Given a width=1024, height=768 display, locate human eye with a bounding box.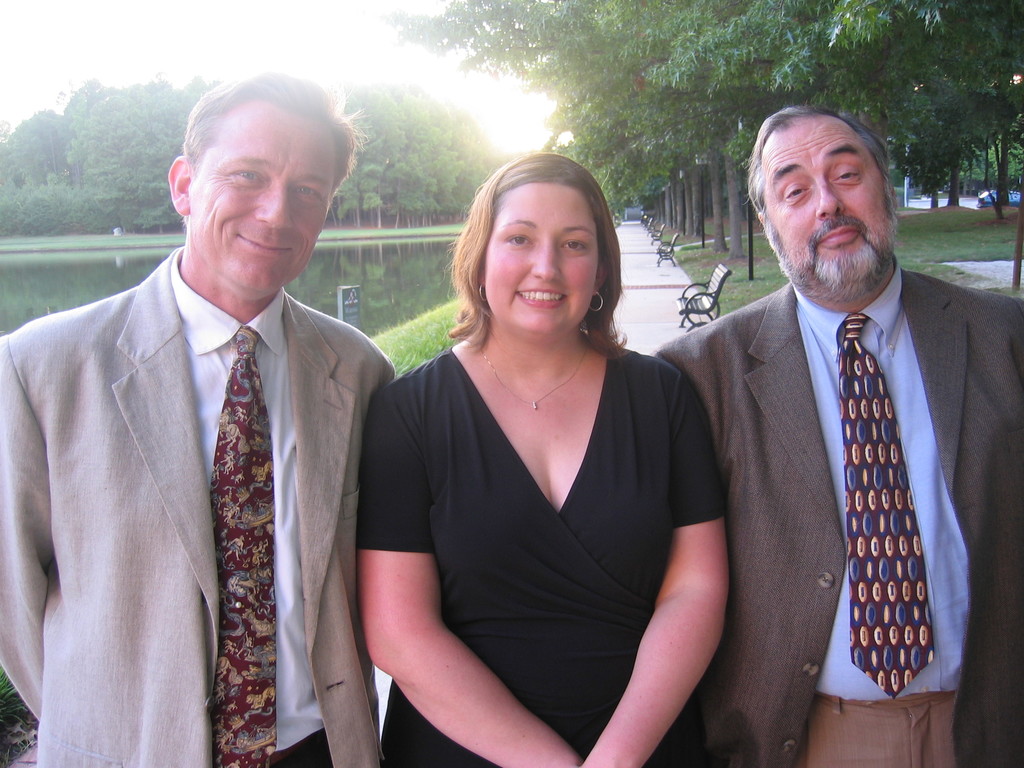
Located: detection(783, 186, 805, 204).
